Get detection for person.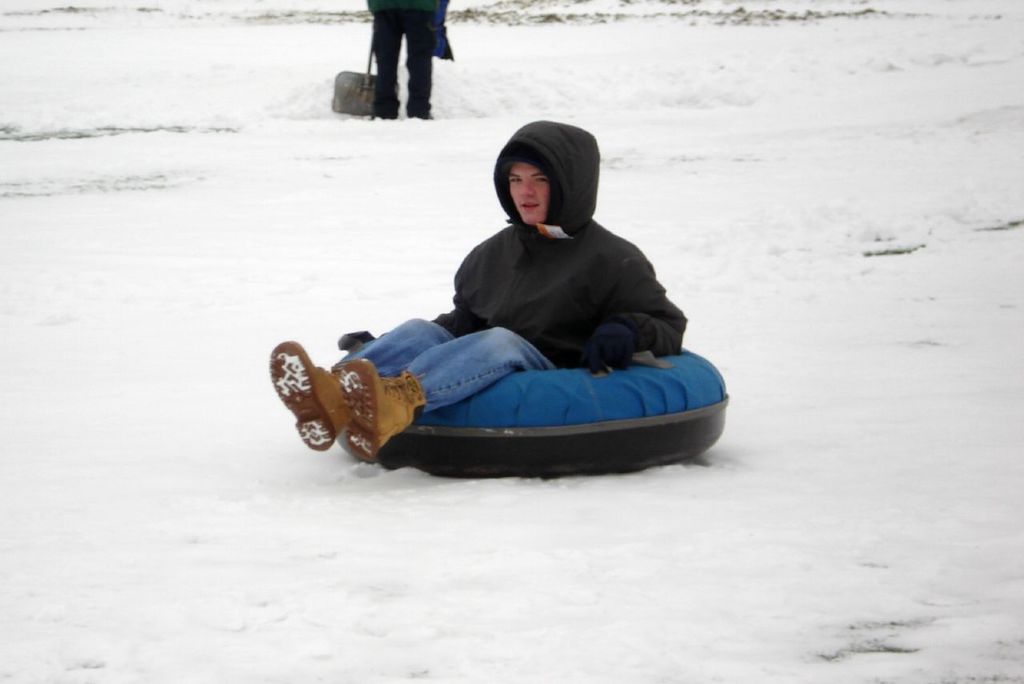
Detection: pyautogui.locateOnScreen(268, 120, 689, 462).
